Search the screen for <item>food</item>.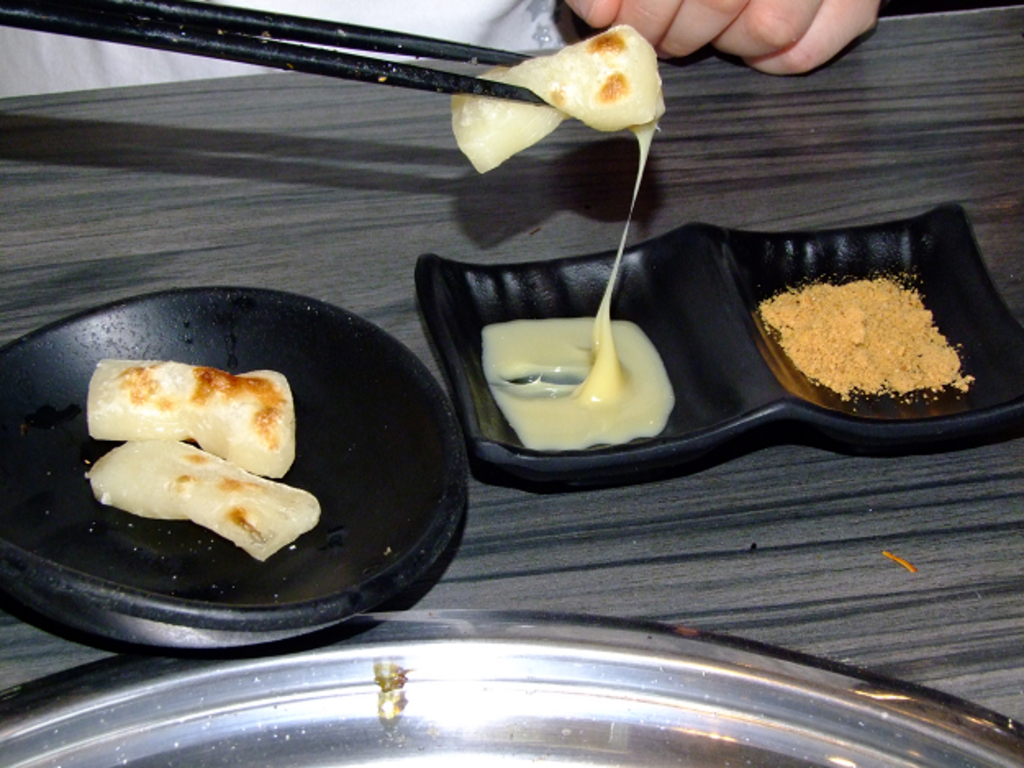
Found at <box>478,216,673,452</box>.
